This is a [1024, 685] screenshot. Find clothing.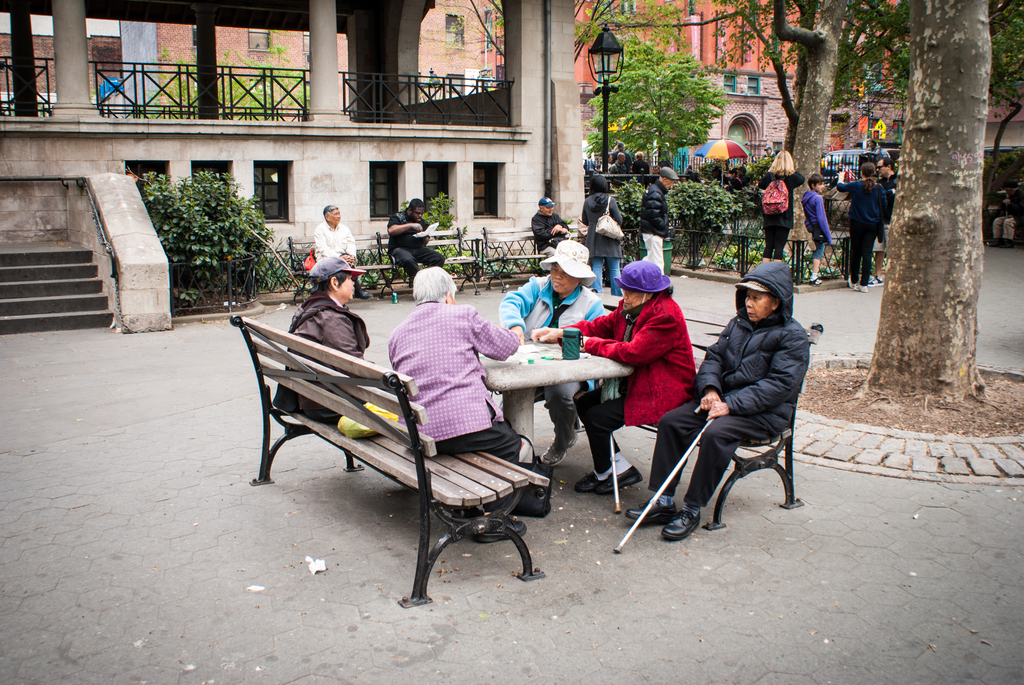
Bounding box: 386:209:444:280.
